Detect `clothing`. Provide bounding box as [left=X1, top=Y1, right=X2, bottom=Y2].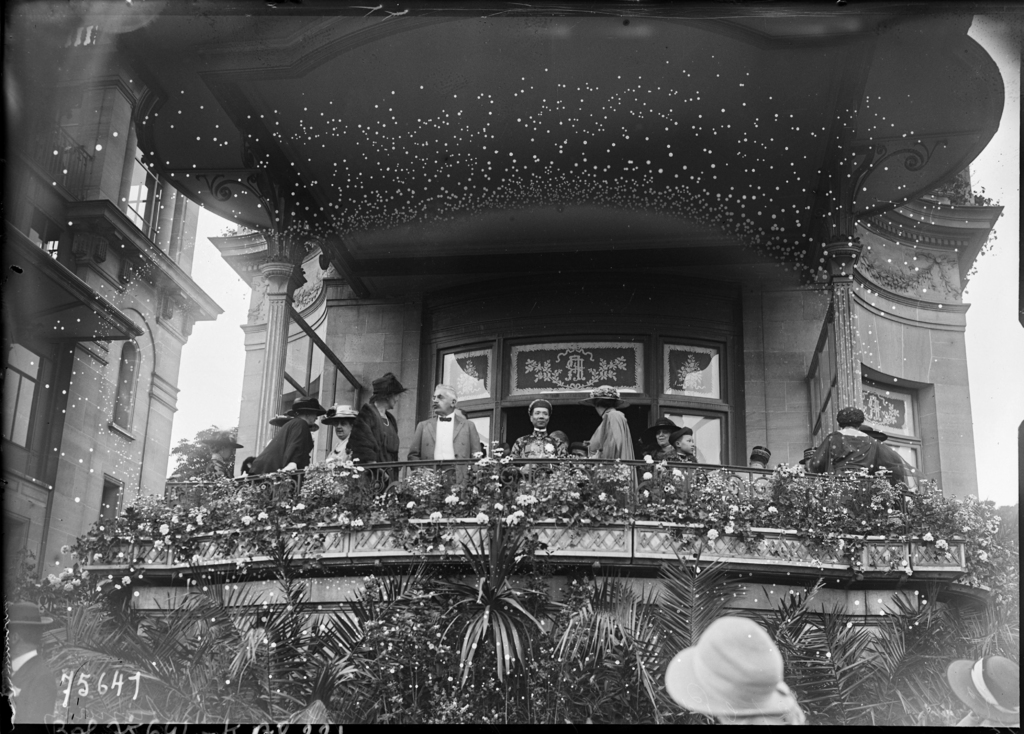
[left=409, top=406, right=480, bottom=486].
